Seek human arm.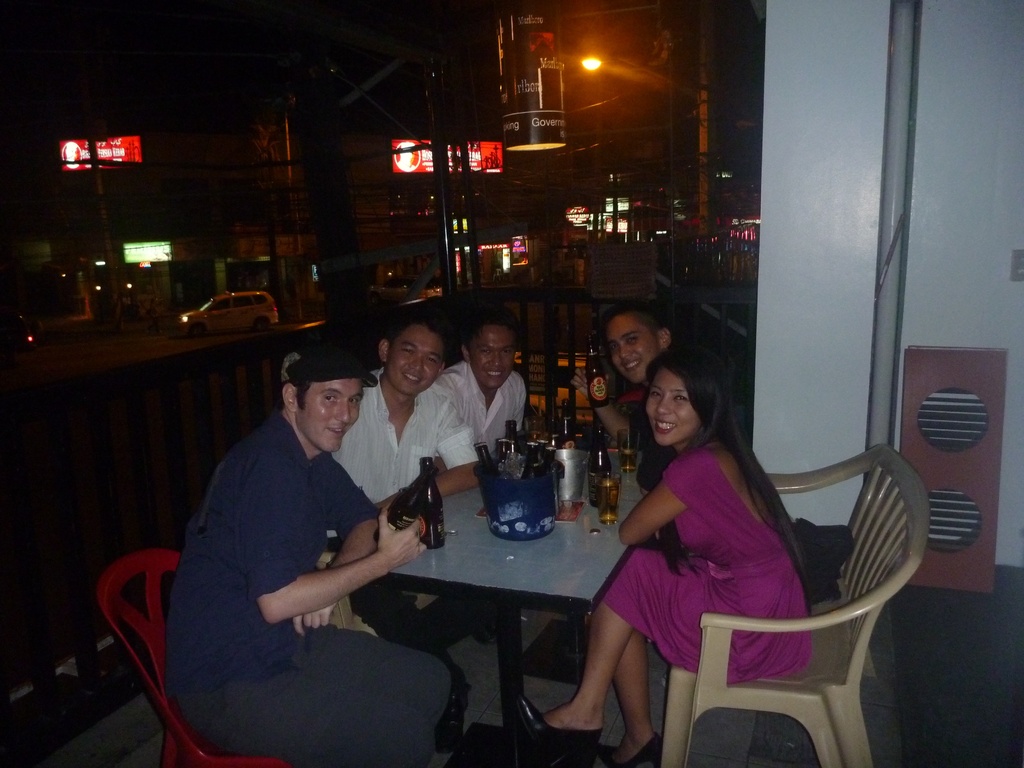
614, 448, 704, 550.
